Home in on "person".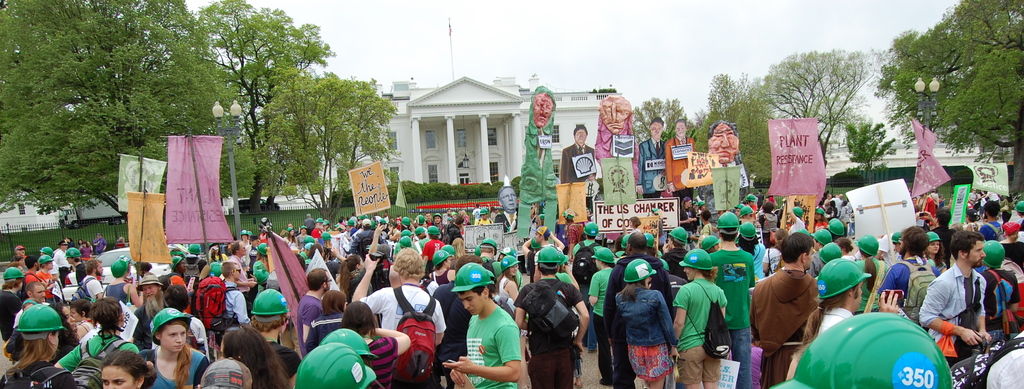
Homed in at x1=995 y1=215 x2=1014 y2=237.
